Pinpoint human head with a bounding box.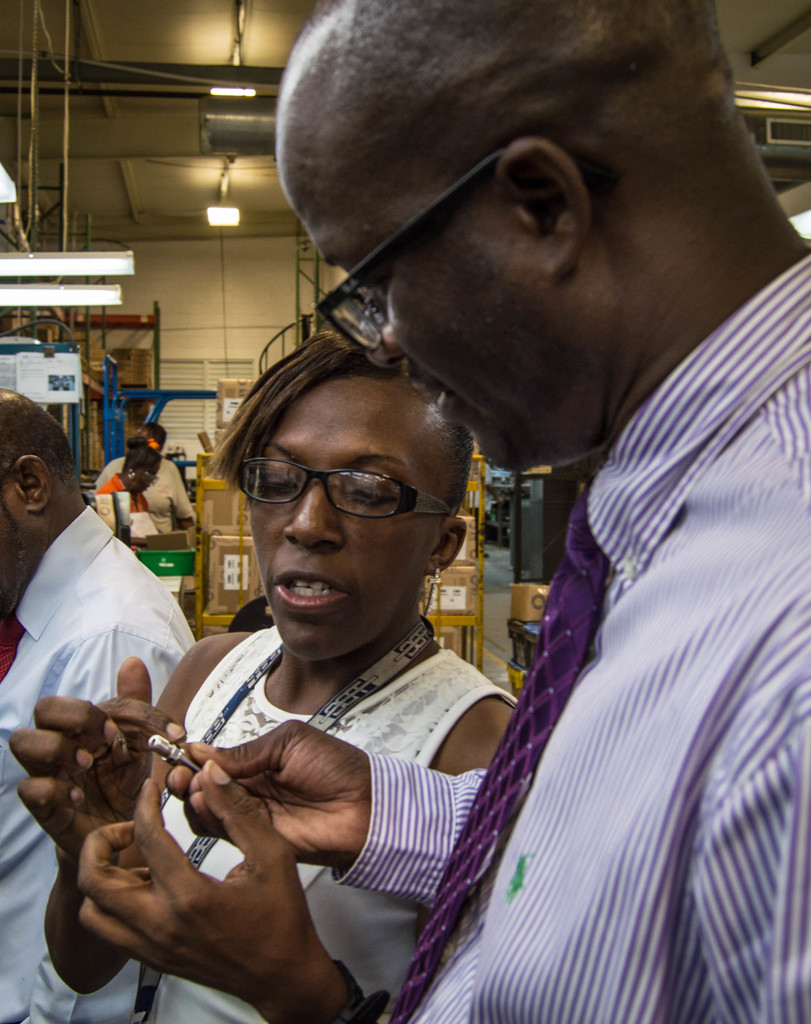
left=135, top=419, right=170, bottom=450.
